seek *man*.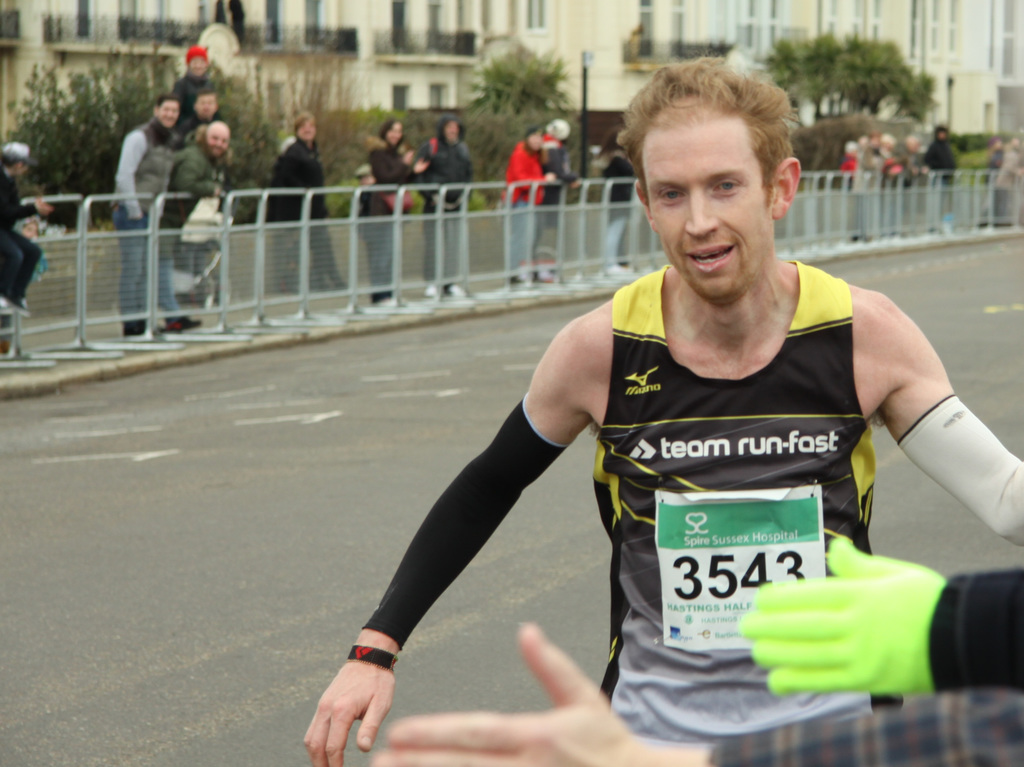
417, 120, 479, 219.
